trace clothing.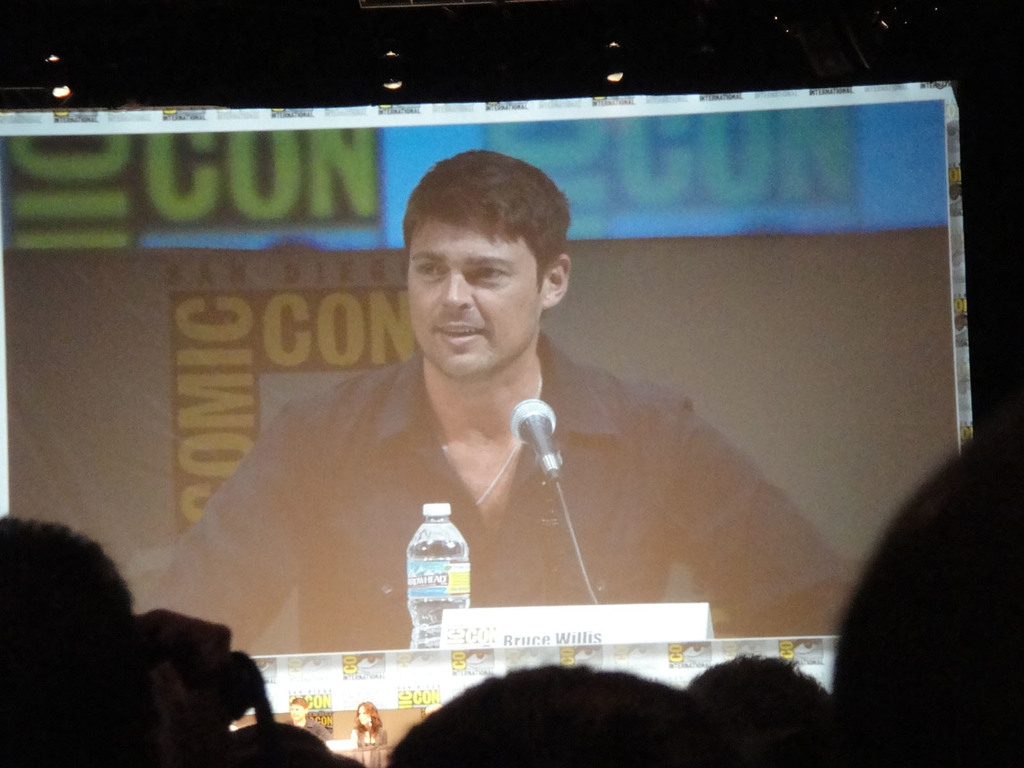
Traced to 283, 718, 332, 739.
